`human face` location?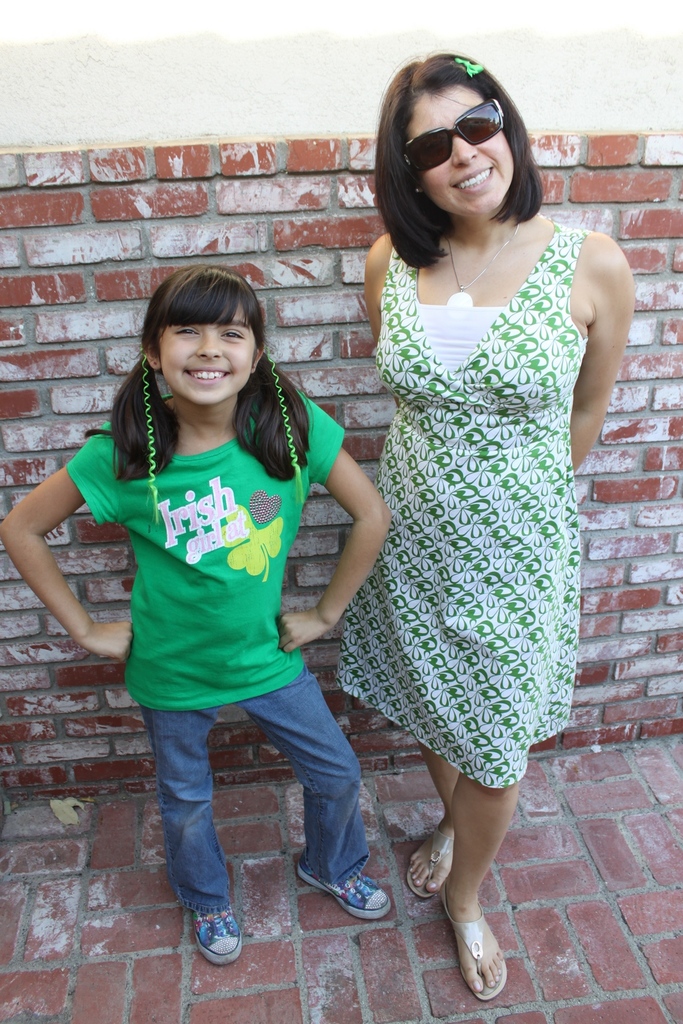
BBox(407, 87, 516, 218)
